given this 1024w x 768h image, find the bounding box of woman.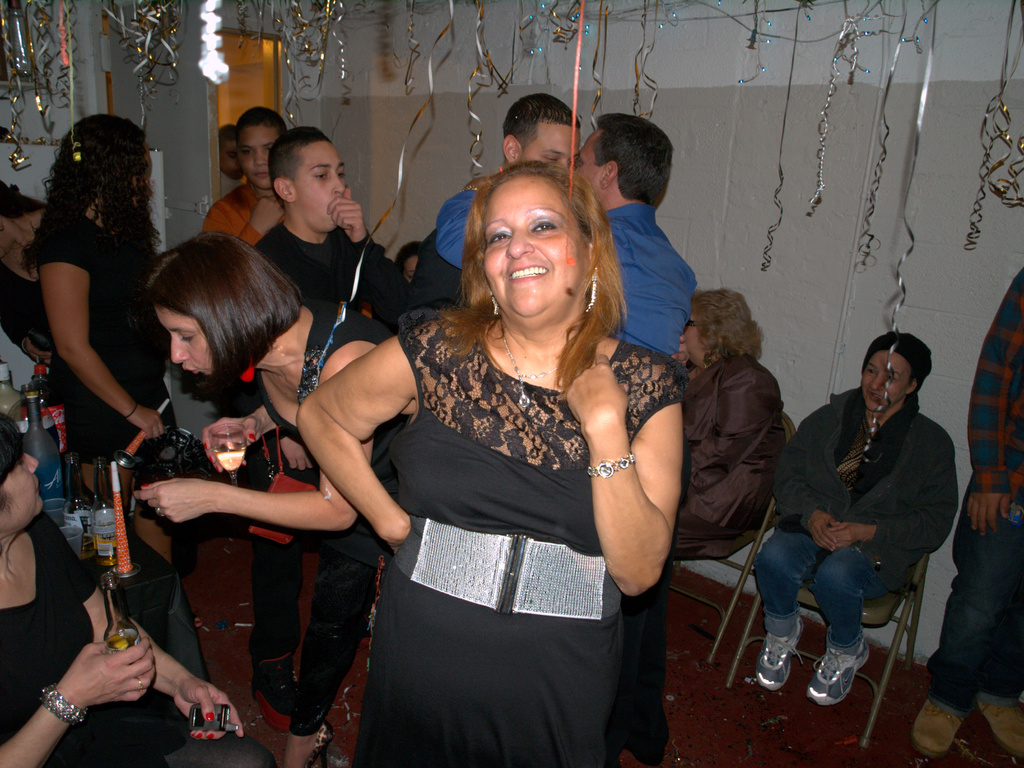
<bbox>0, 407, 275, 767</bbox>.
